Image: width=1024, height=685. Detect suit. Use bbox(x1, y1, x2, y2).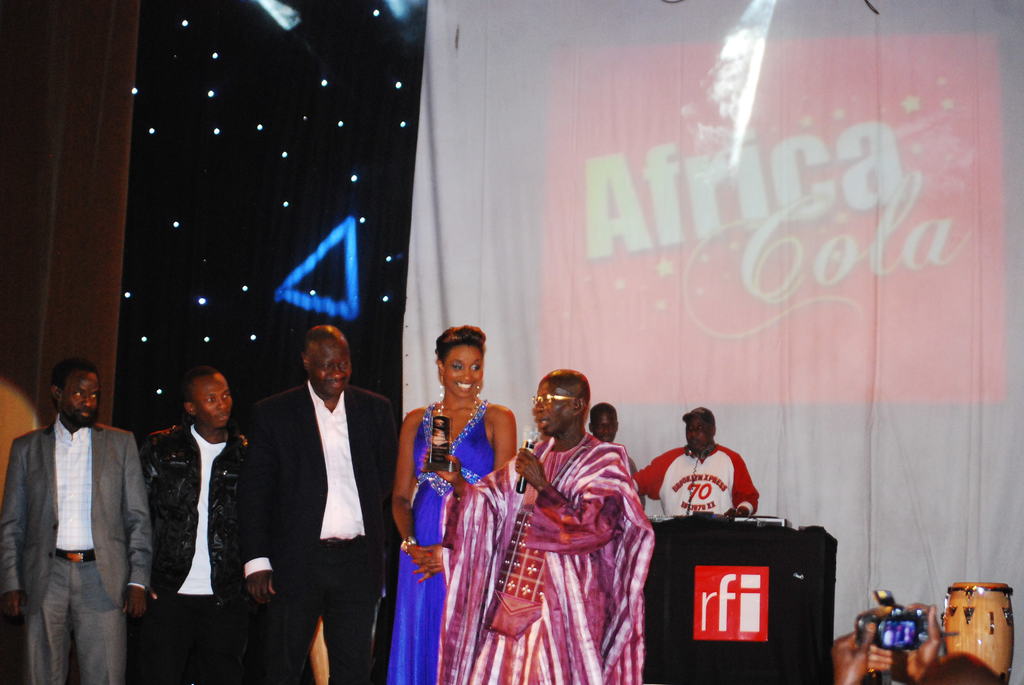
bbox(253, 331, 376, 678).
